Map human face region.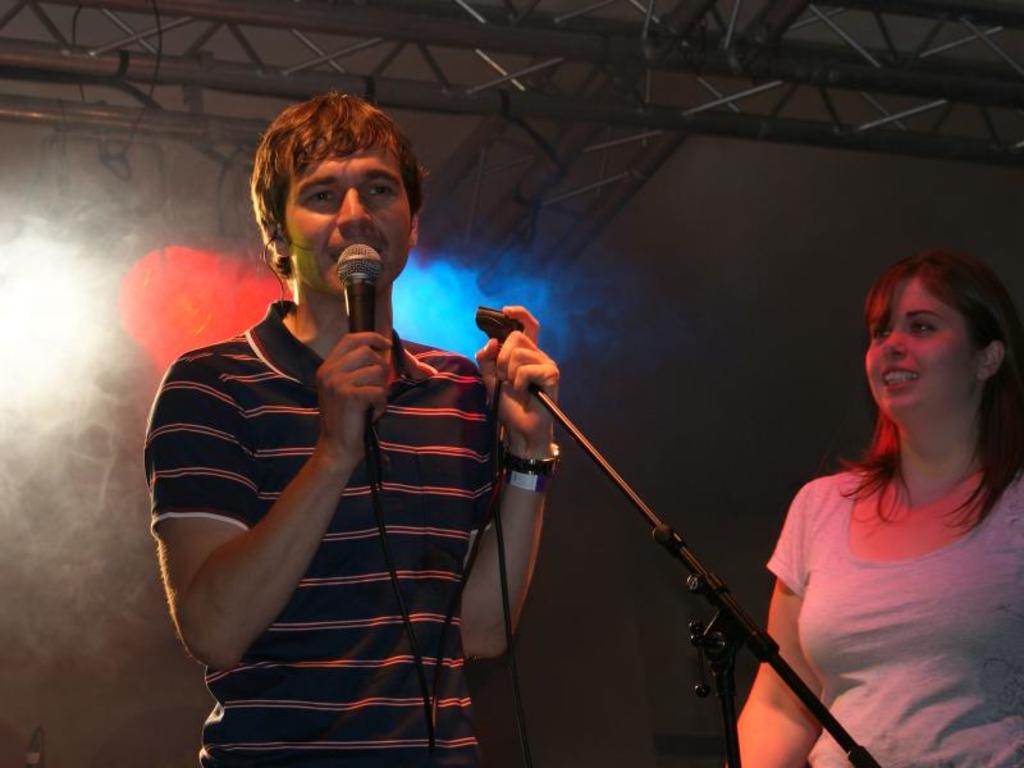
Mapped to x1=284, y1=134, x2=408, y2=296.
